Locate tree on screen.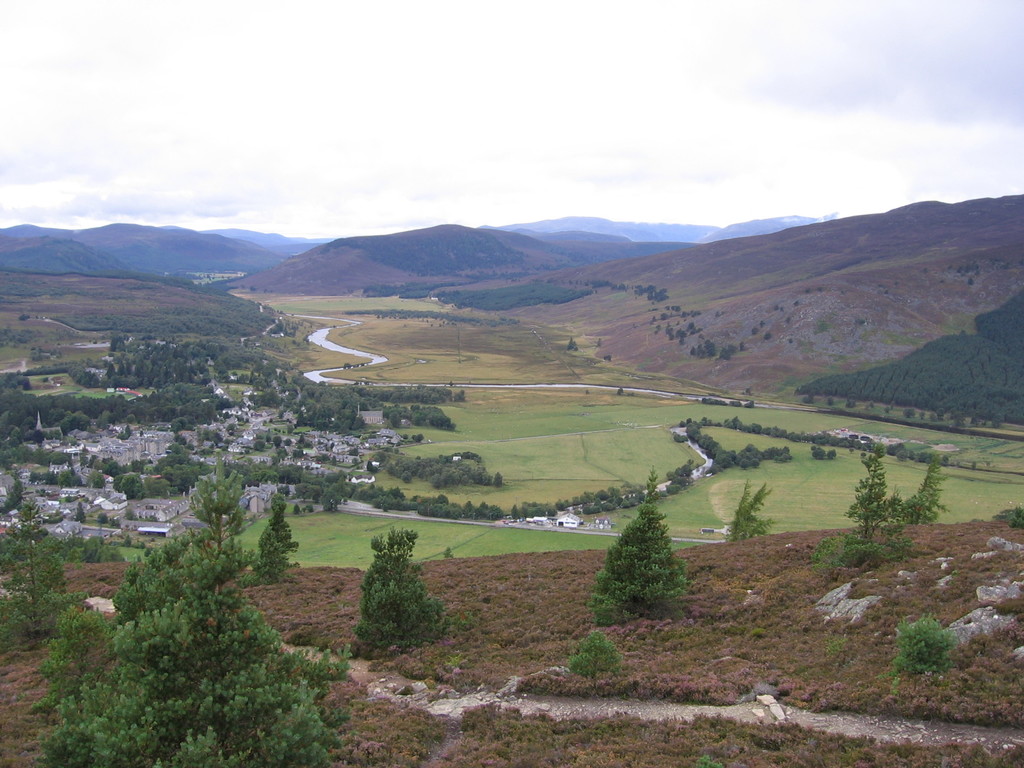
On screen at x1=244 y1=492 x2=304 y2=598.
